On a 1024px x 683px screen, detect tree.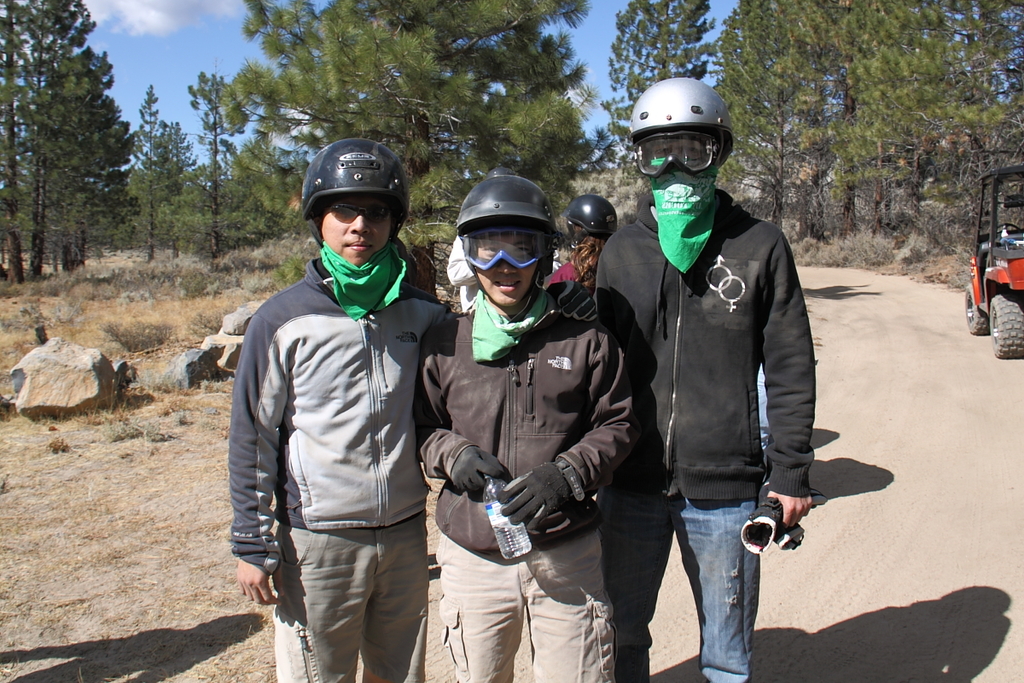
<bbox>604, 0, 715, 193</bbox>.
